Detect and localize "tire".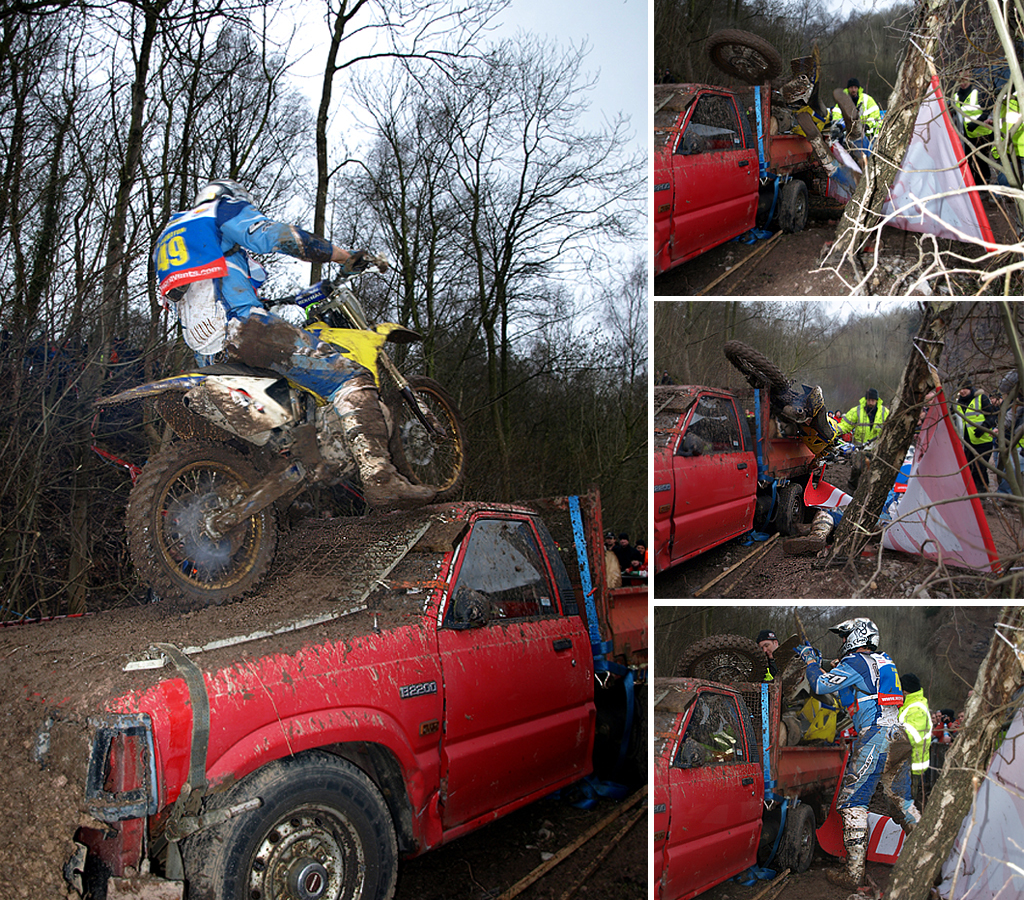
Localized at (left=358, top=368, right=463, bottom=503).
